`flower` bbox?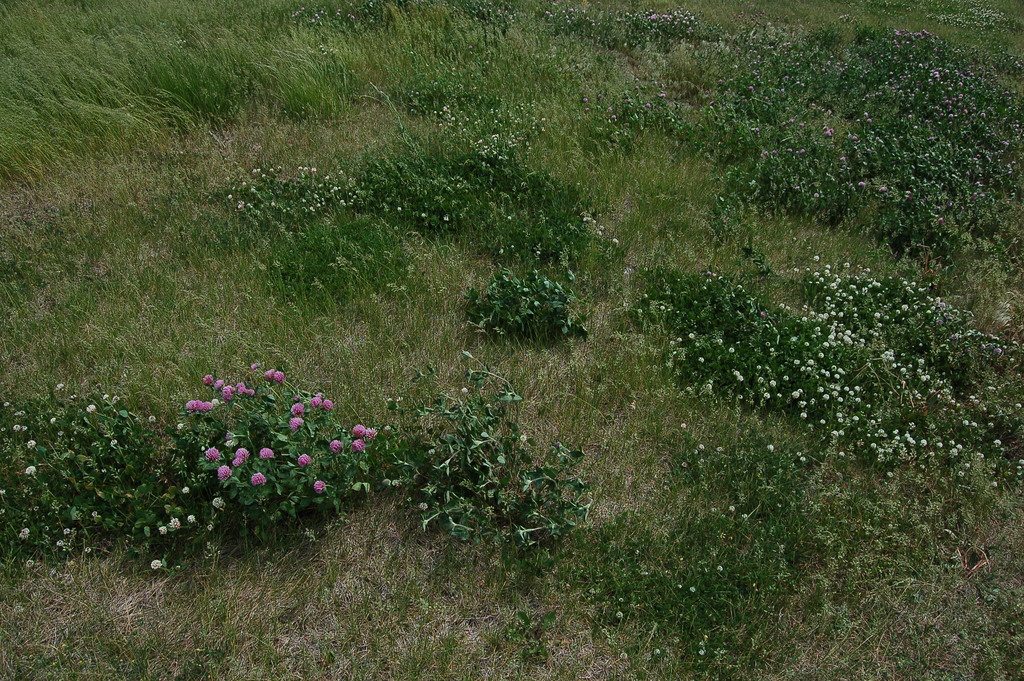
crop(327, 438, 343, 455)
